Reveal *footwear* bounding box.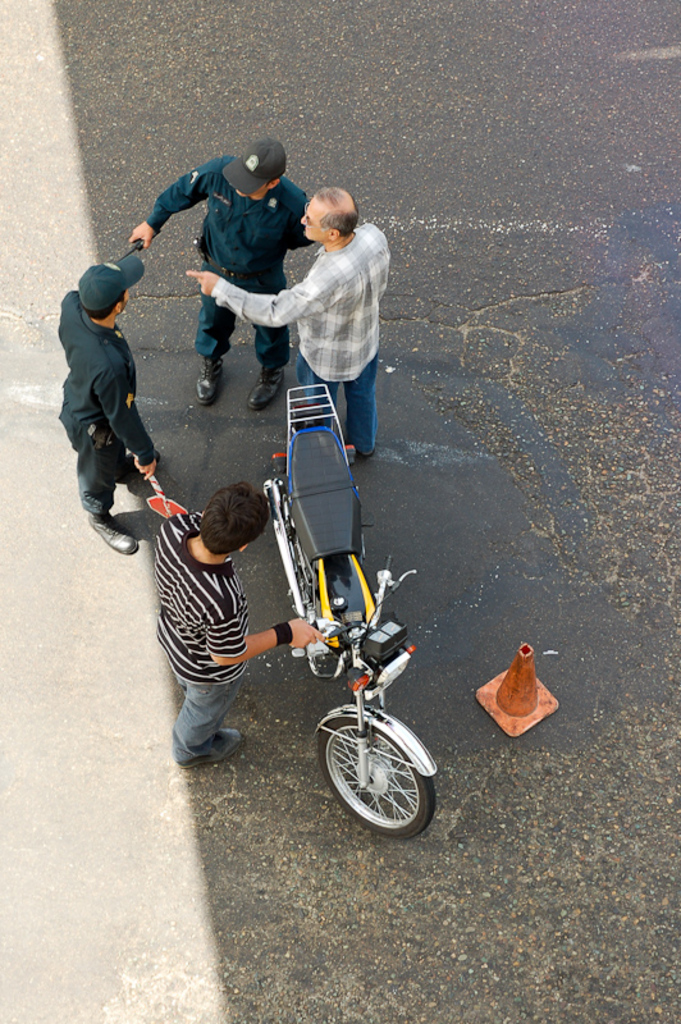
Revealed: region(191, 726, 250, 769).
